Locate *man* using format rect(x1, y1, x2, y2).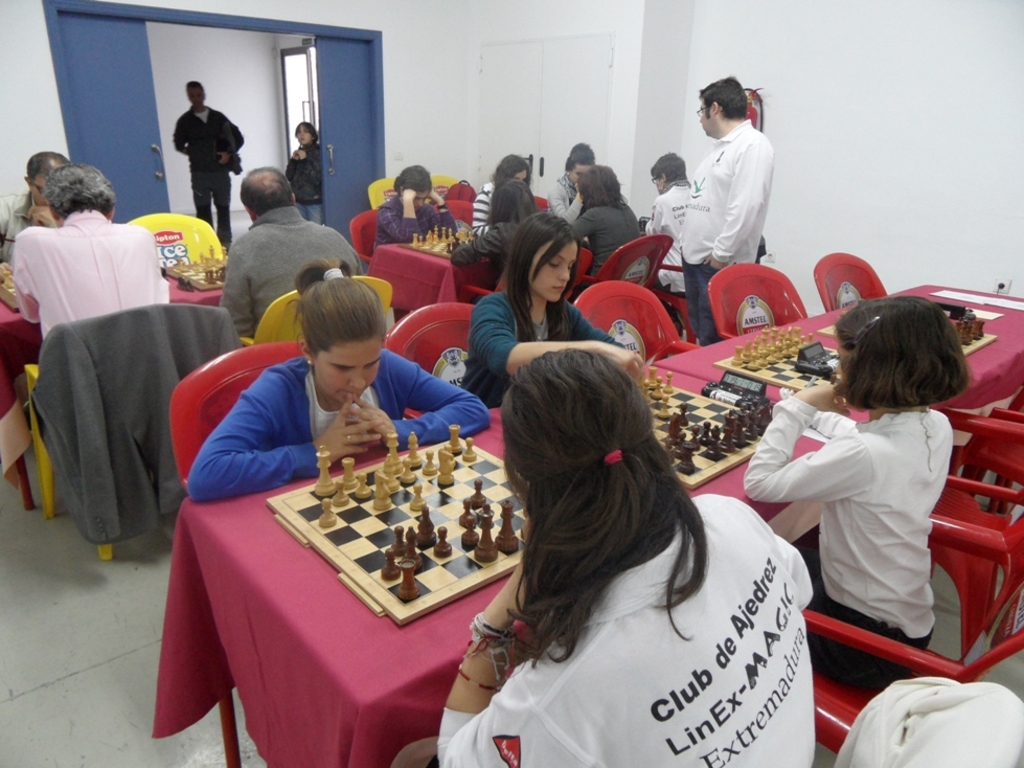
rect(0, 148, 74, 259).
